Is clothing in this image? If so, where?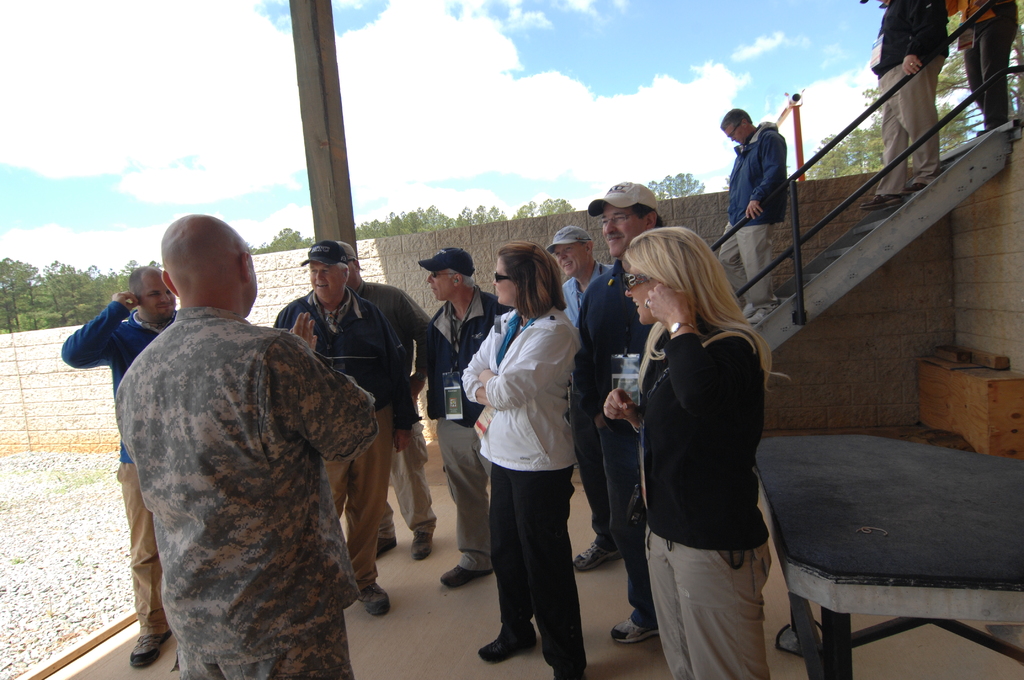
Yes, at (left=867, top=0, right=952, bottom=197).
